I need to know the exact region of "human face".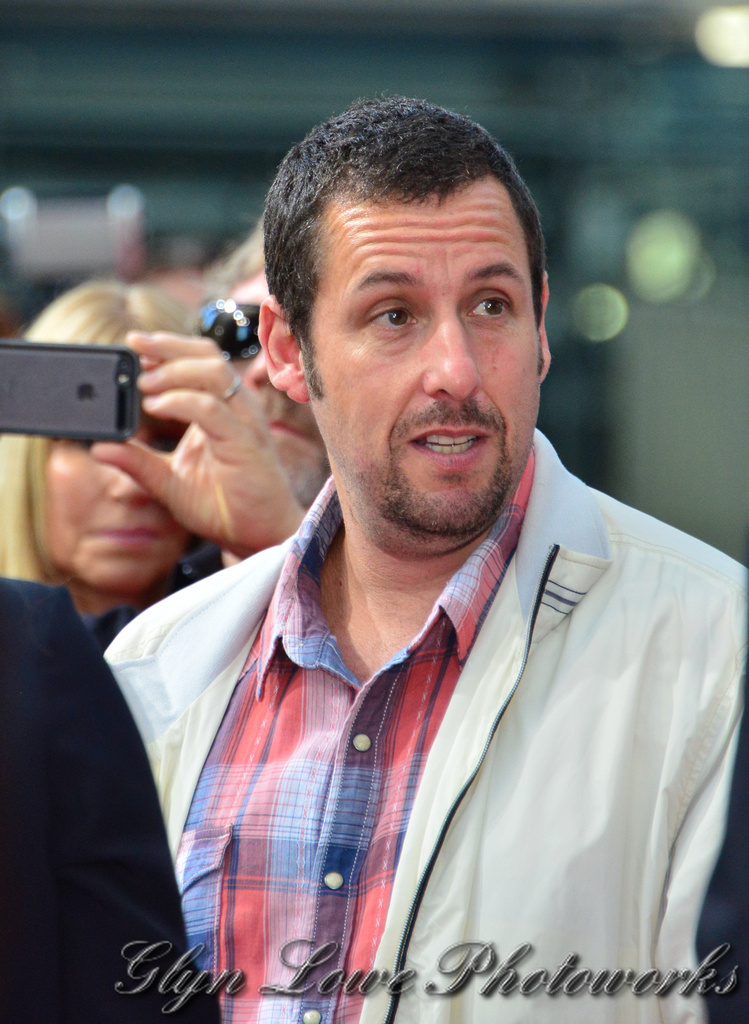
Region: [left=46, top=386, right=185, bottom=581].
